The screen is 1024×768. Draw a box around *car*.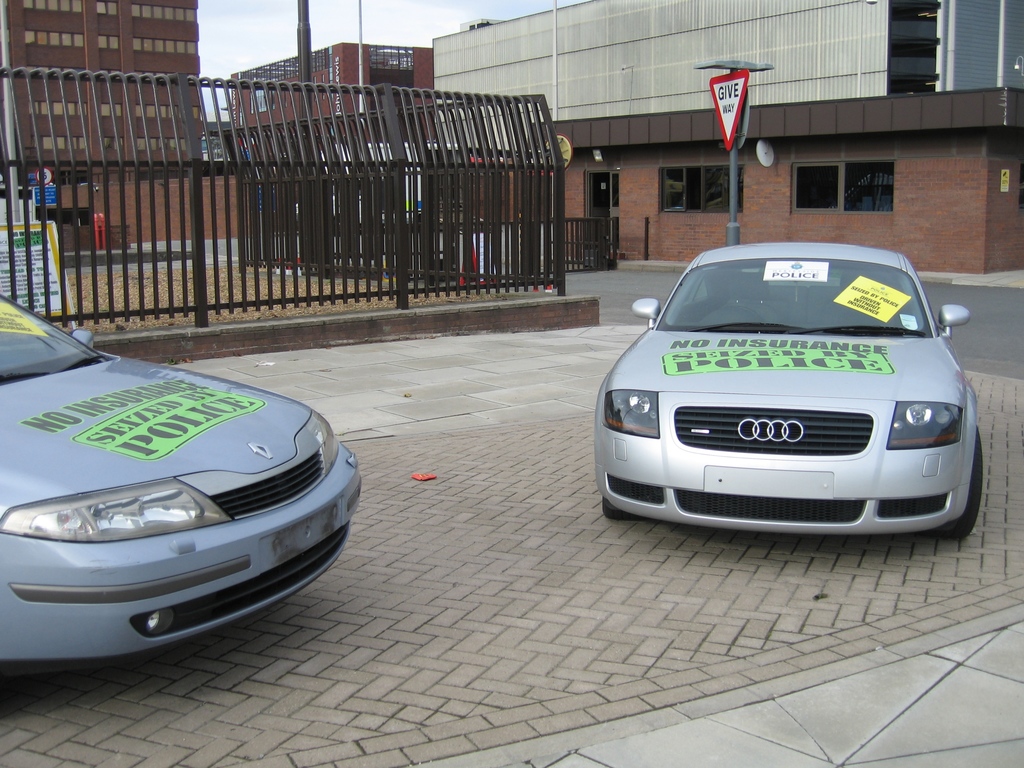
crop(593, 239, 988, 541).
